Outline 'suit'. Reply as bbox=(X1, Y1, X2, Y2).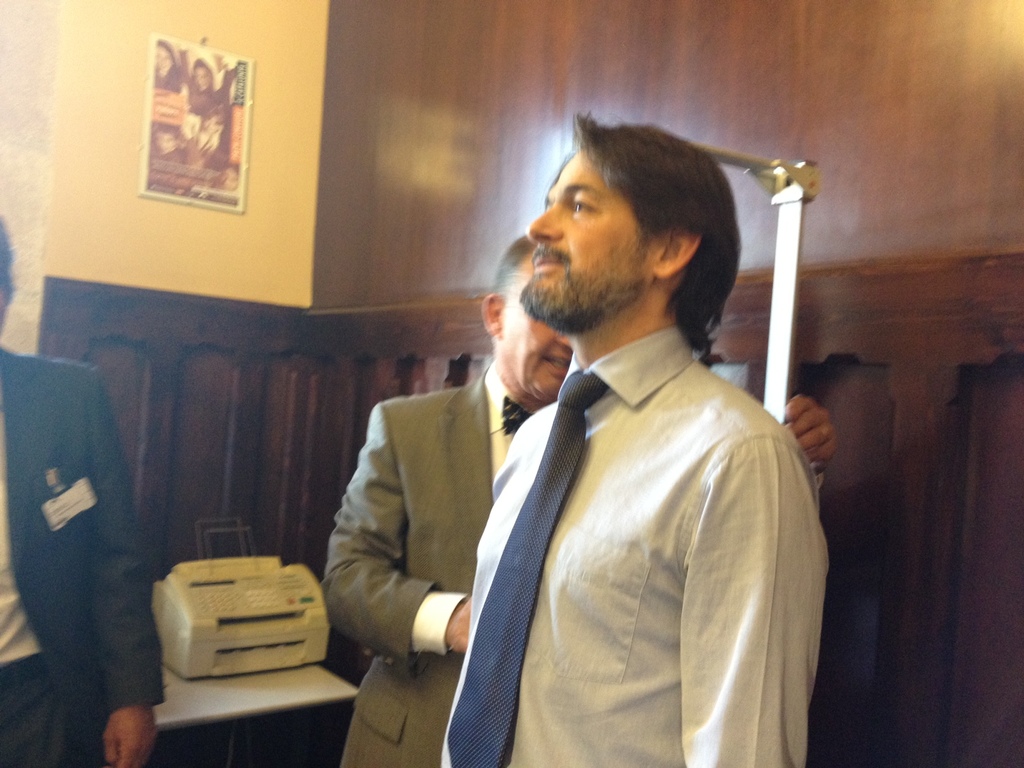
bbox=(0, 346, 170, 767).
